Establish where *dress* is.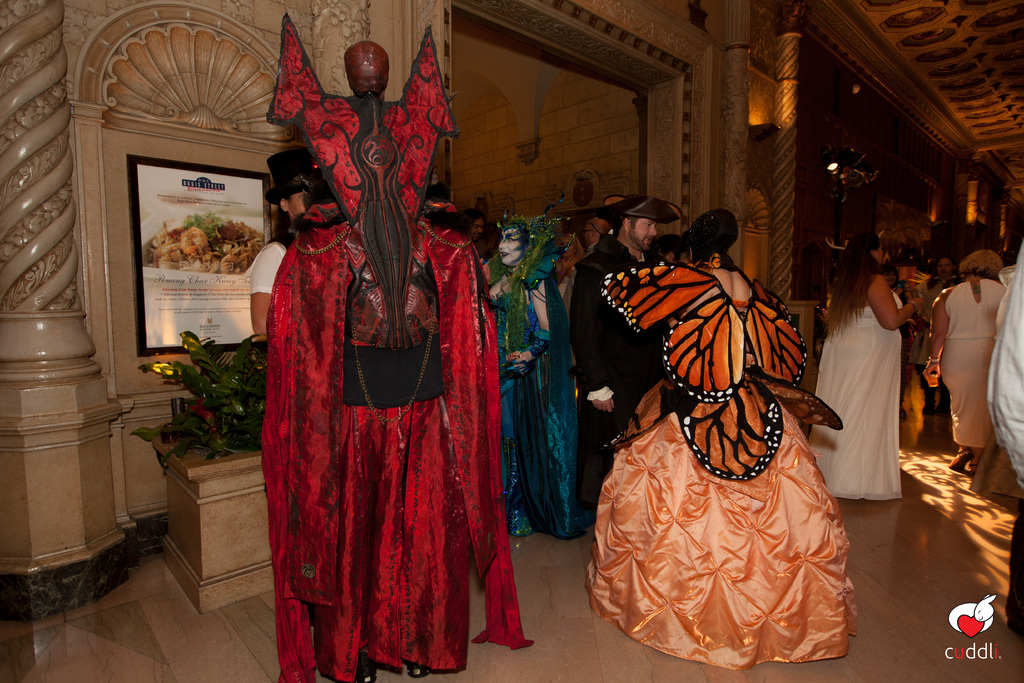
Established at bbox=[936, 278, 1004, 446].
